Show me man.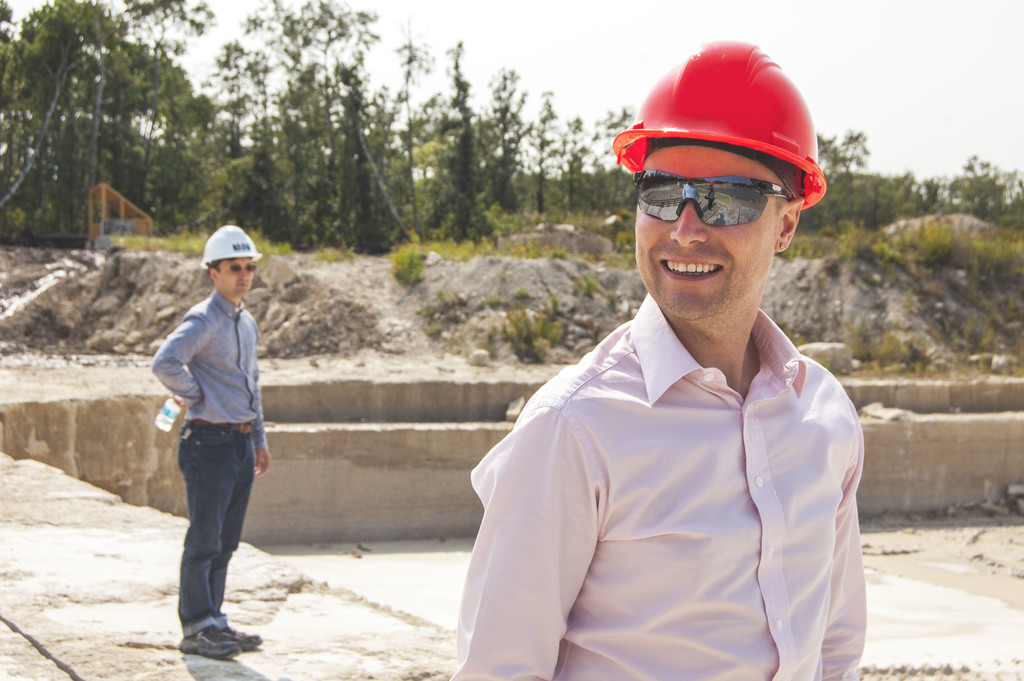
man is here: box(148, 224, 275, 662).
